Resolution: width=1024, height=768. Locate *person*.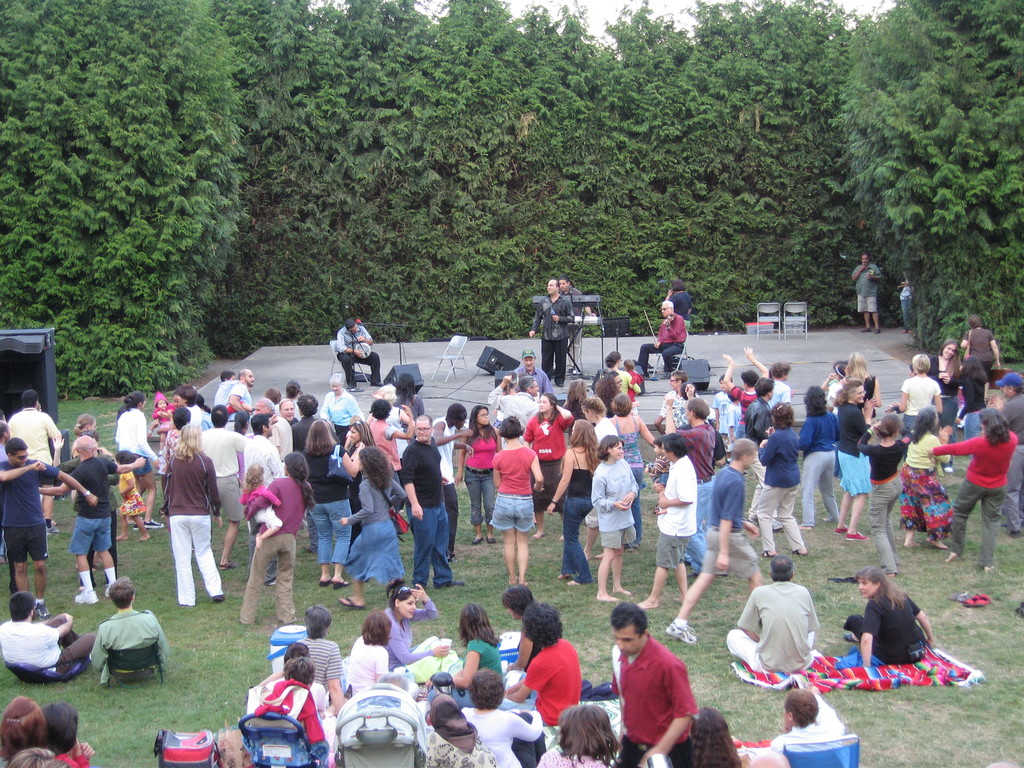
[x1=397, y1=410, x2=468, y2=590].
